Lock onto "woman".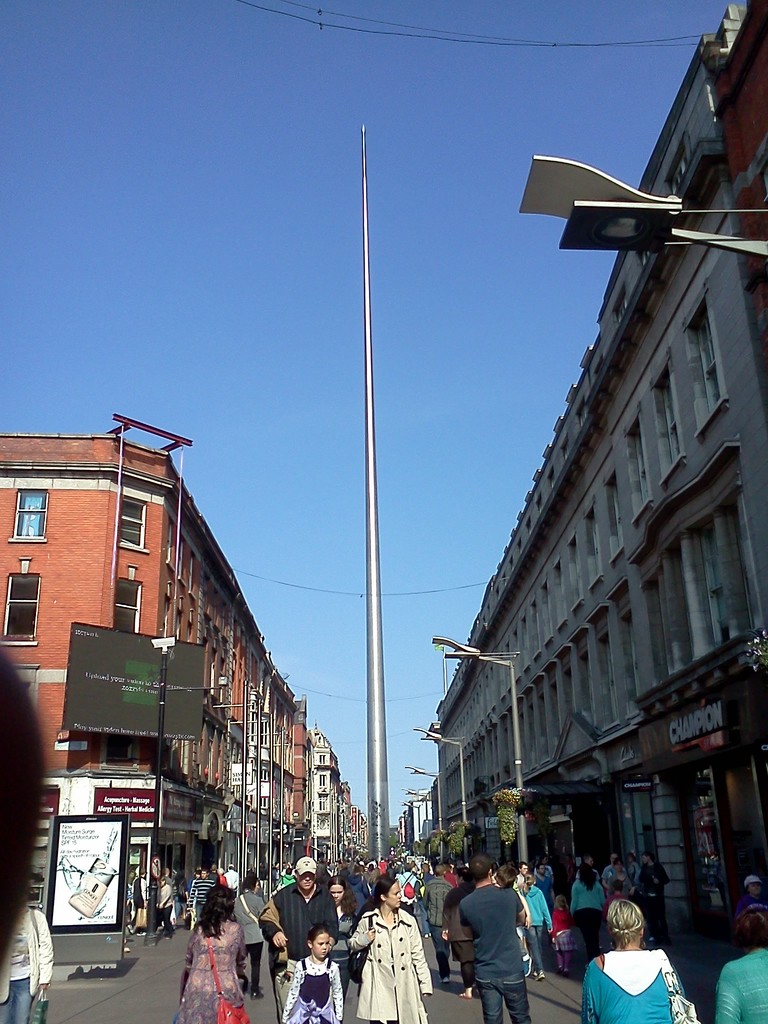
Locked: BBox(326, 878, 360, 1014).
